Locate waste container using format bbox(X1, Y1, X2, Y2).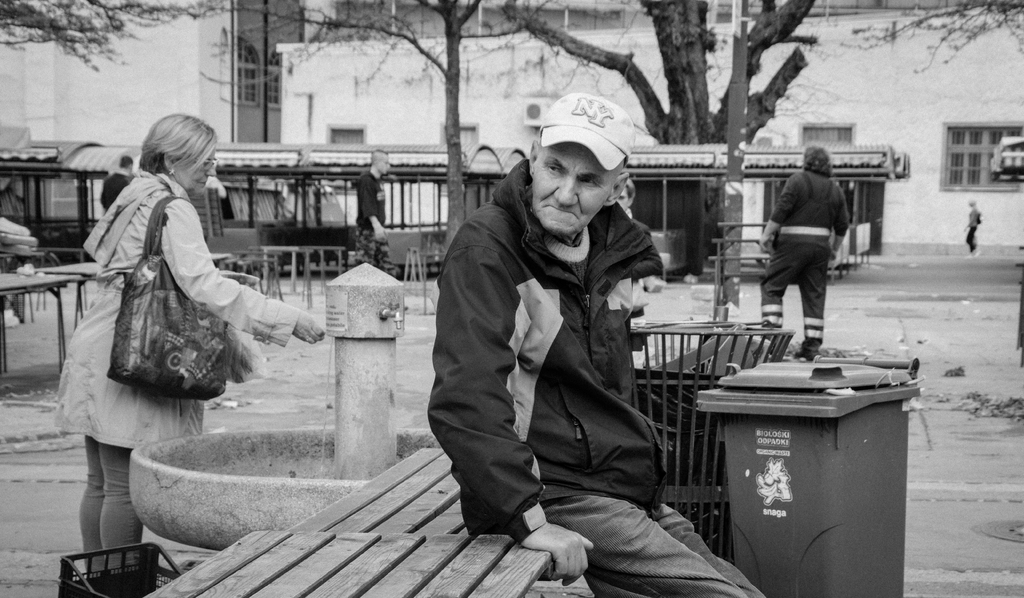
bbox(710, 361, 922, 583).
